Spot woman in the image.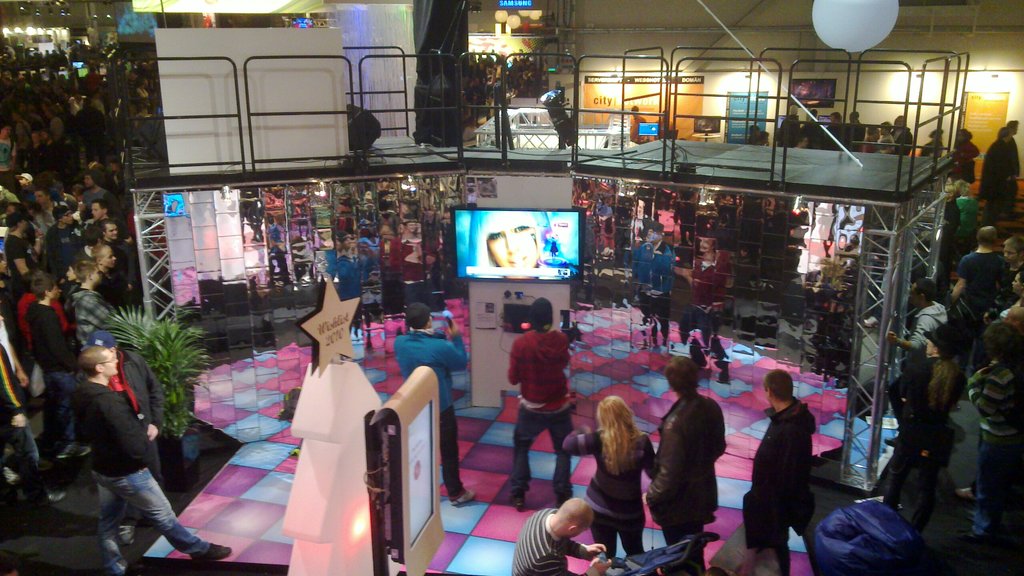
woman found at bbox(876, 327, 970, 532).
